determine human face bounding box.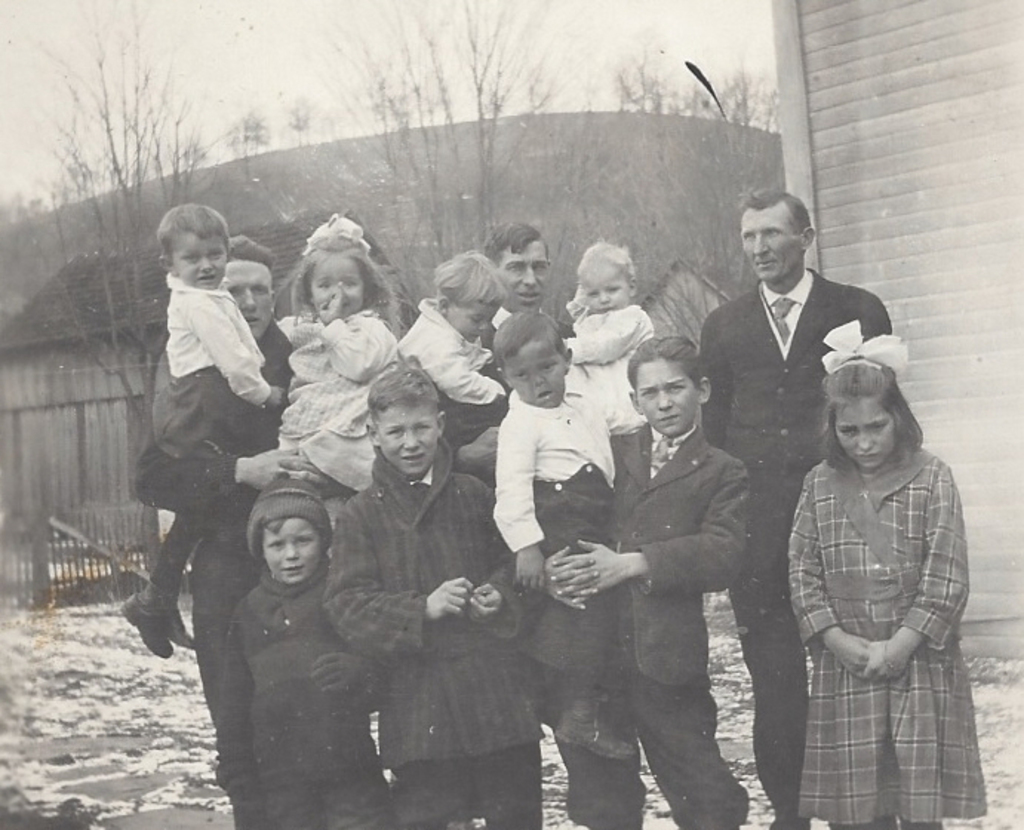
Determined: left=264, top=522, right=320, bottom=584.
